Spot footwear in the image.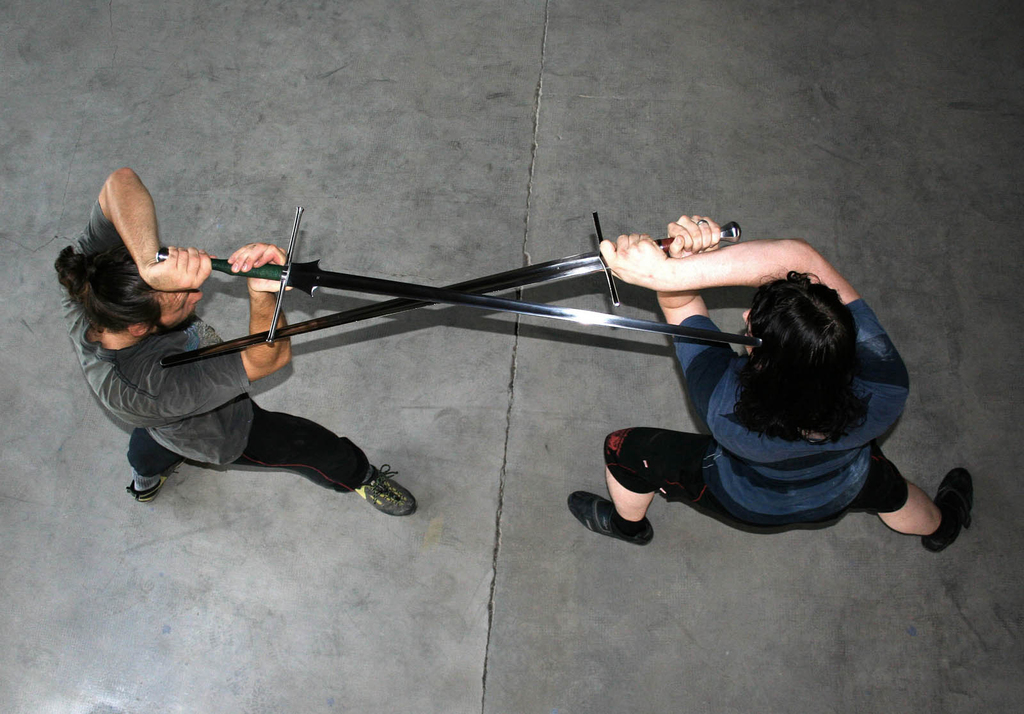
footwear found at {"left": 351, "top": 461, "right": 422, "bottom": 519}.
